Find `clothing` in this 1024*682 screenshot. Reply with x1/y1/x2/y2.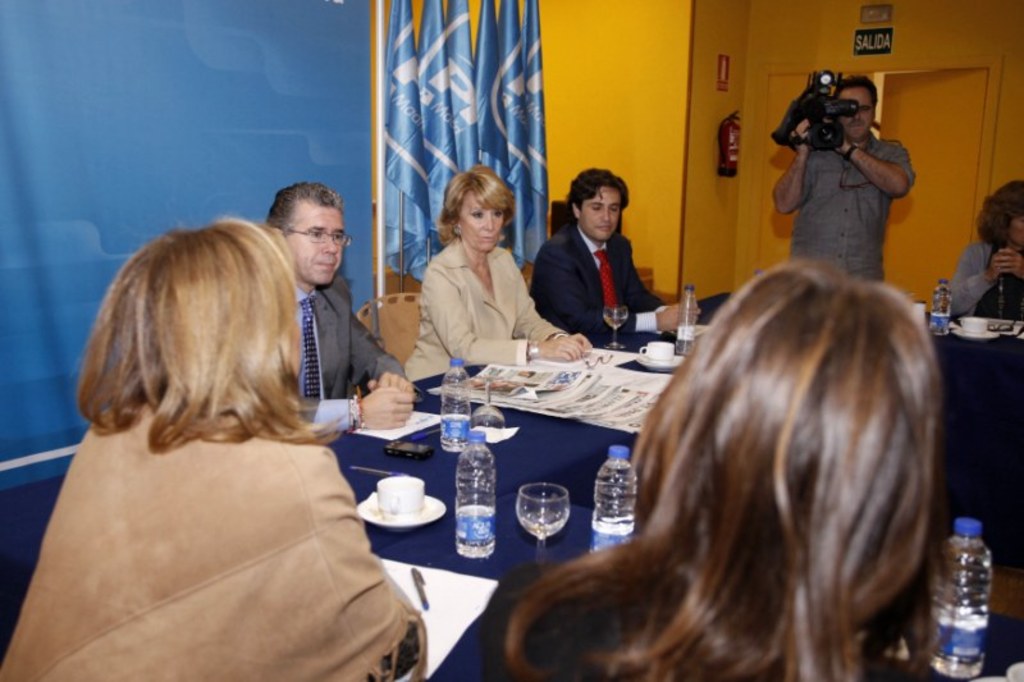
401/243/557/375.
